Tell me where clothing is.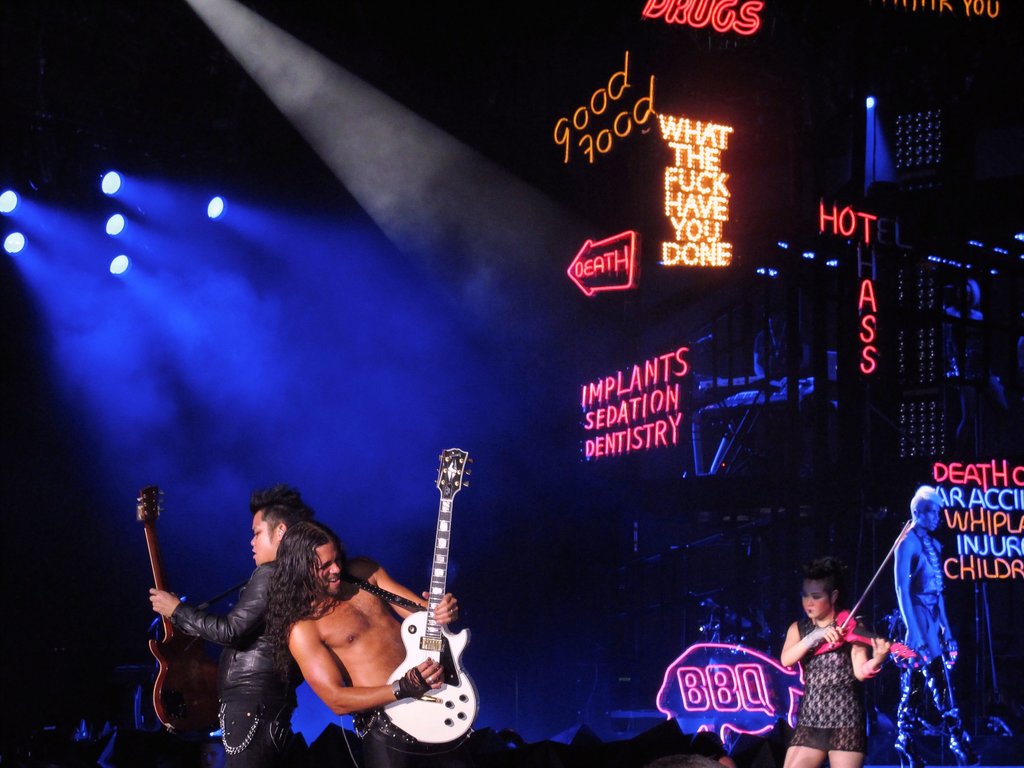
clothing is at detection(356, 707, 477, 767).
